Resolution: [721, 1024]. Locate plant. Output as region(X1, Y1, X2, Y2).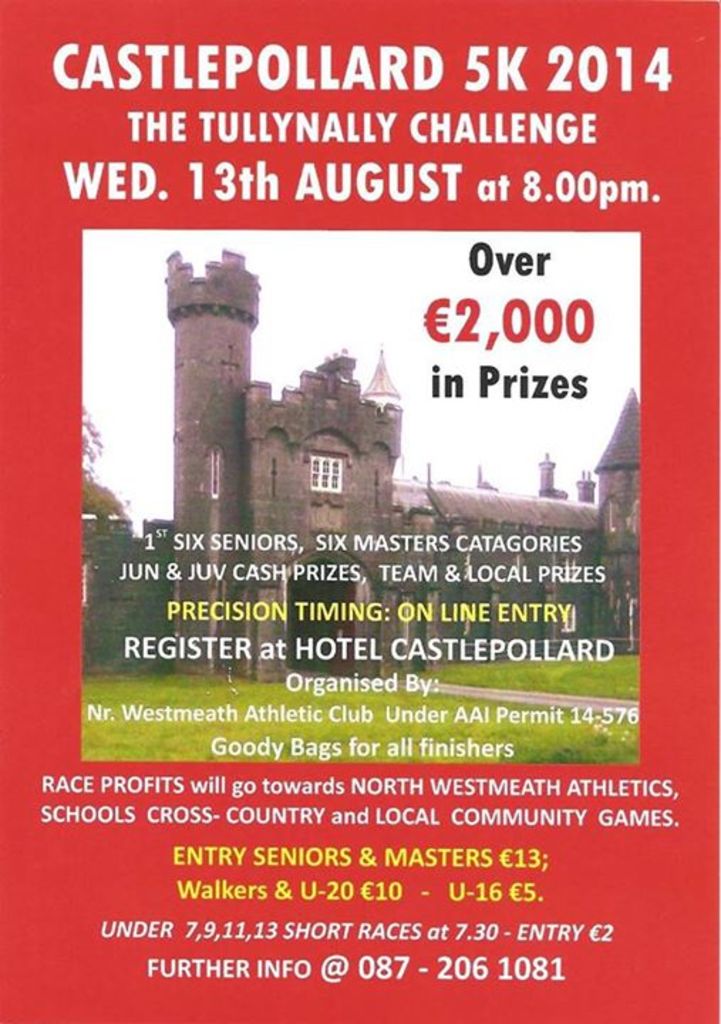
region(81, 670, 644, 765).
